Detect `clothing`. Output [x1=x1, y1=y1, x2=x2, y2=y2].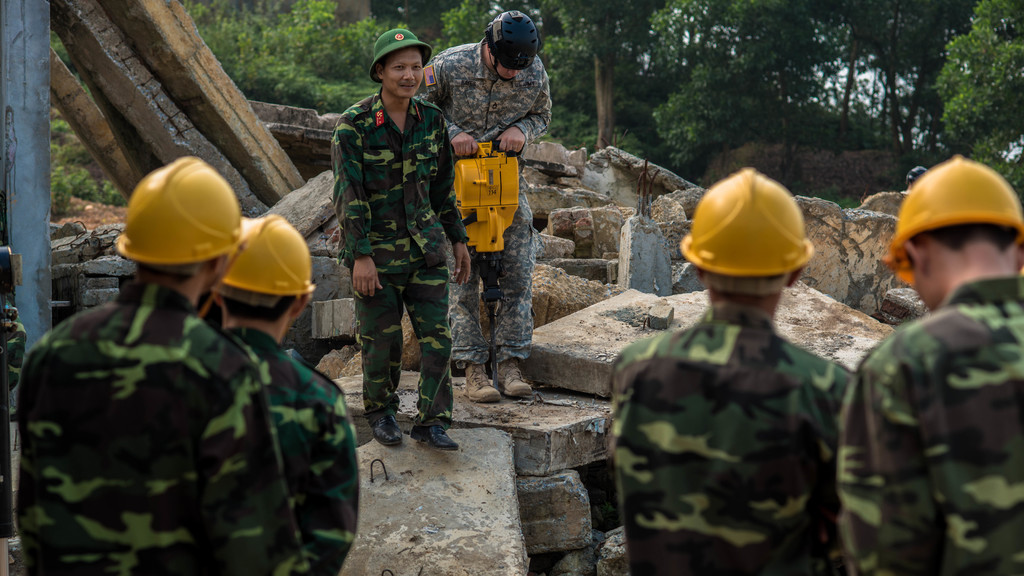
[x1=329, y1=86, x2=474, y2=424].
